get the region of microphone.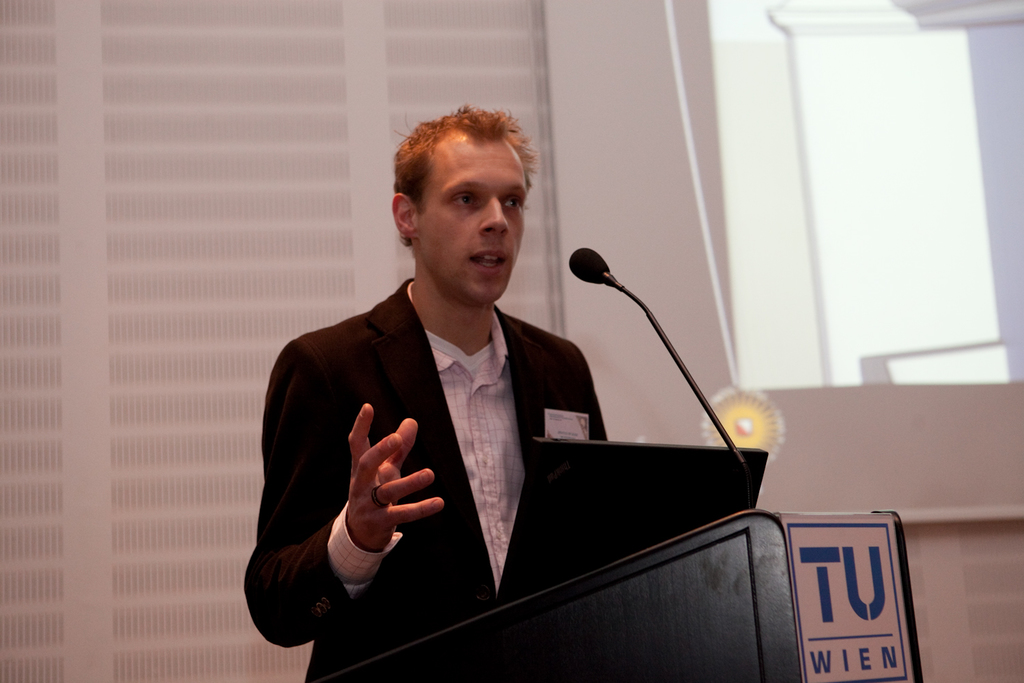
locate(565, 246, 664, 326).
